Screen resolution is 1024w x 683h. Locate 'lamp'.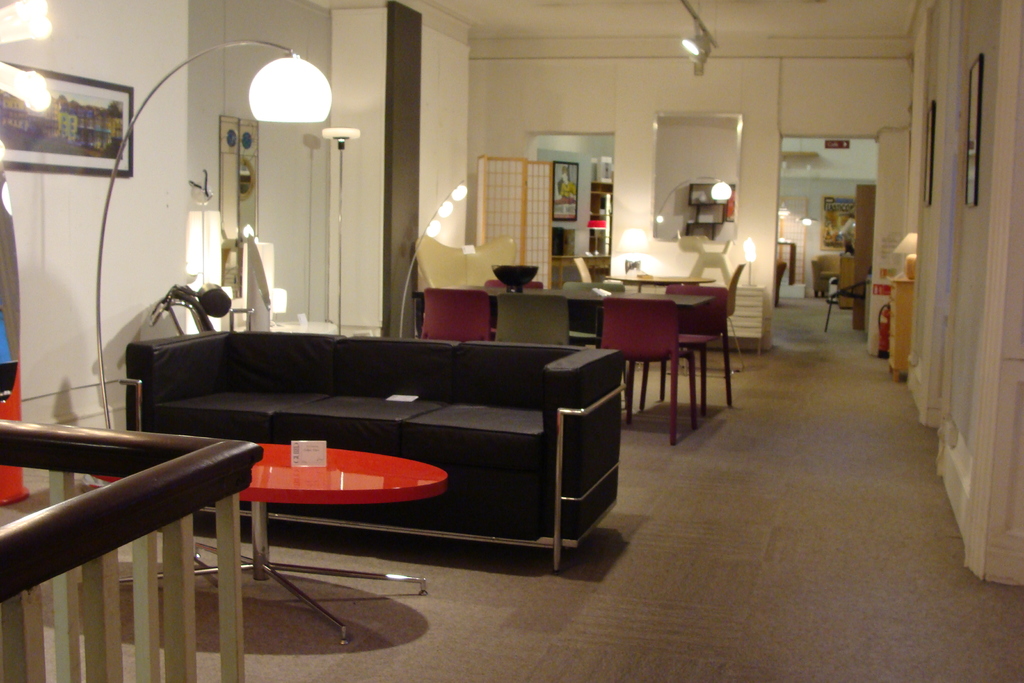
locate(742, 239, 760, 287).
